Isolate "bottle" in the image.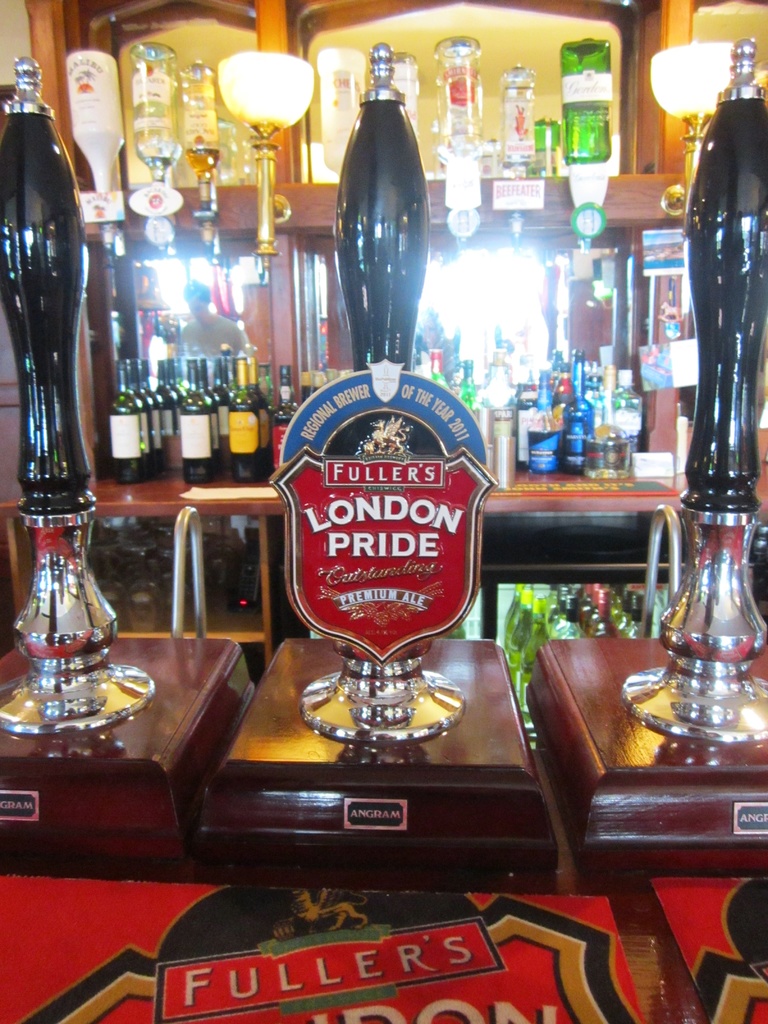
Isolated region: 457,357,478,401.
